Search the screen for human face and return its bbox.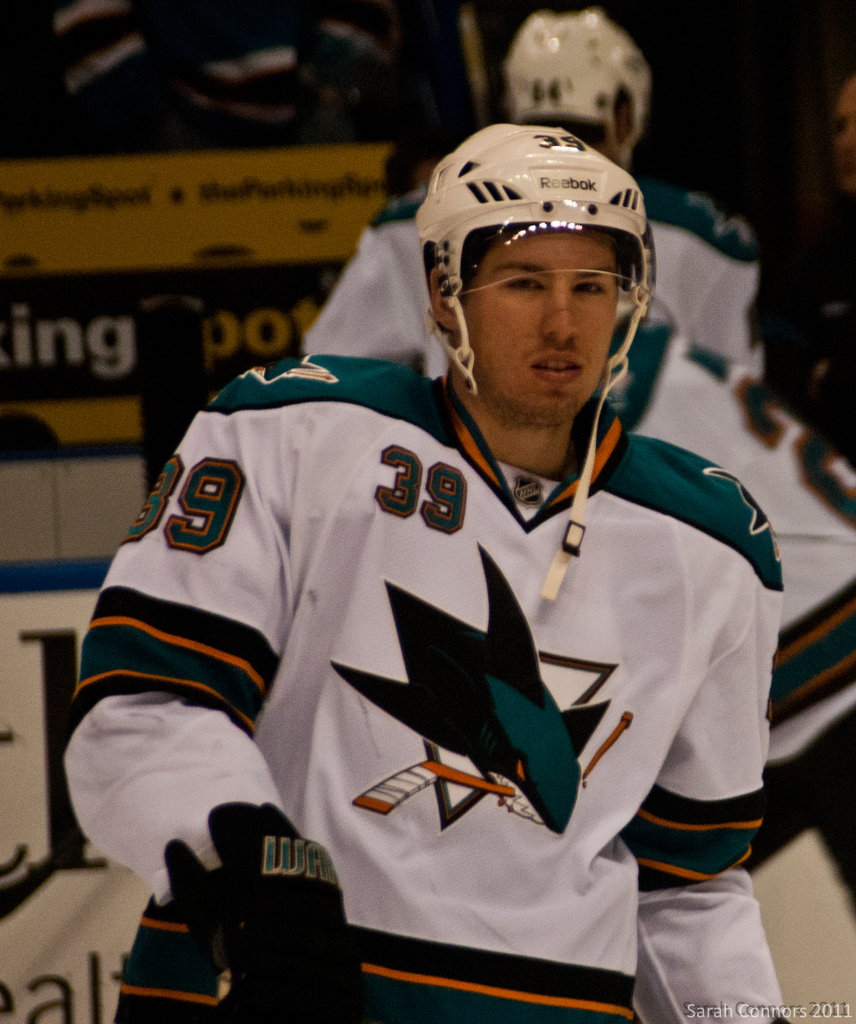
Found: locate(458, 225, 622, 419).
